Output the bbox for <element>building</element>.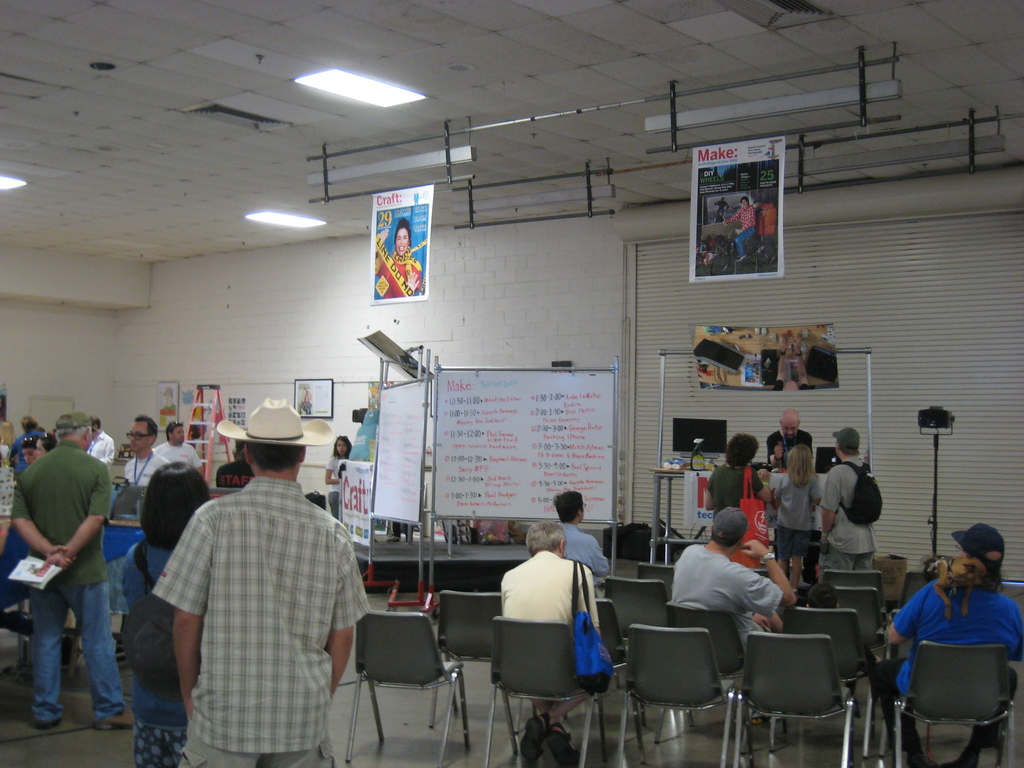
rect(3, 0, 1019, 762).
